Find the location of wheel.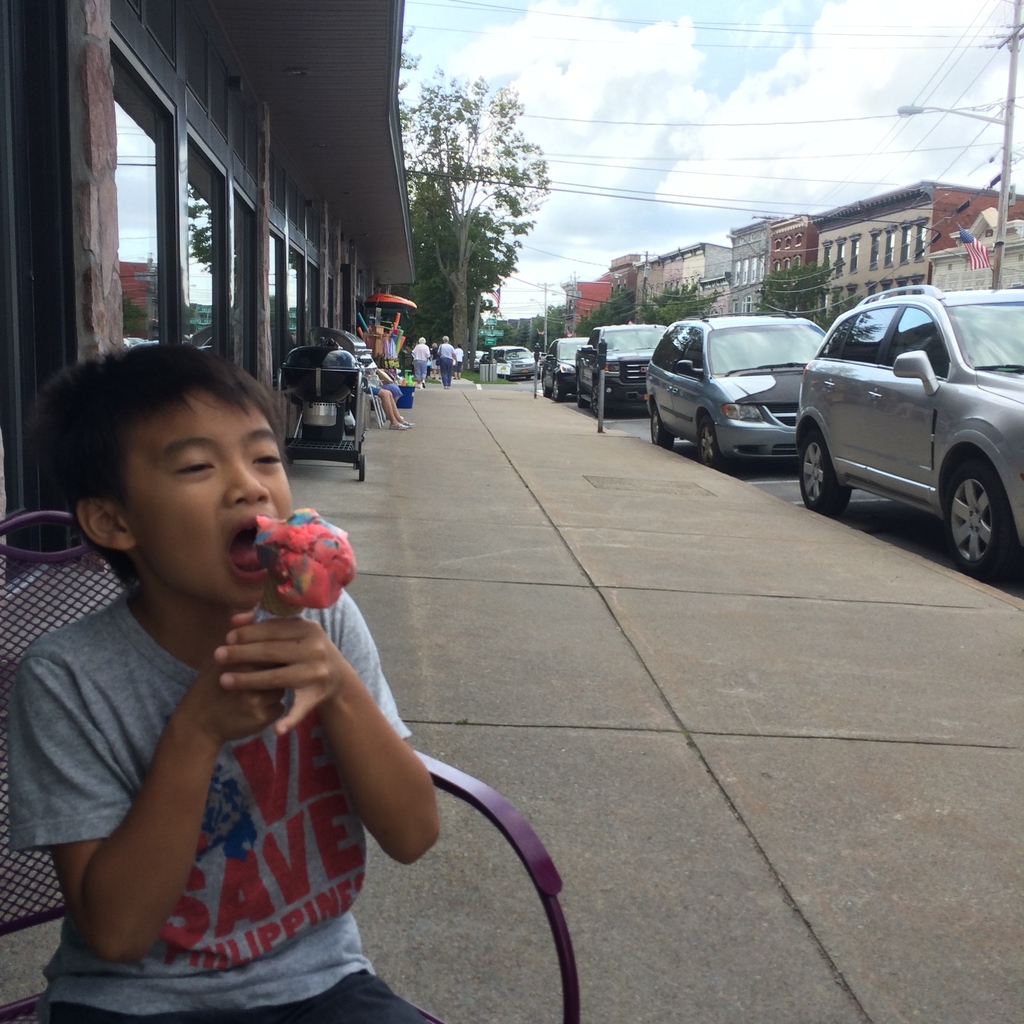
Location: [x1=655, y1=396, x2=674, y2=445].
